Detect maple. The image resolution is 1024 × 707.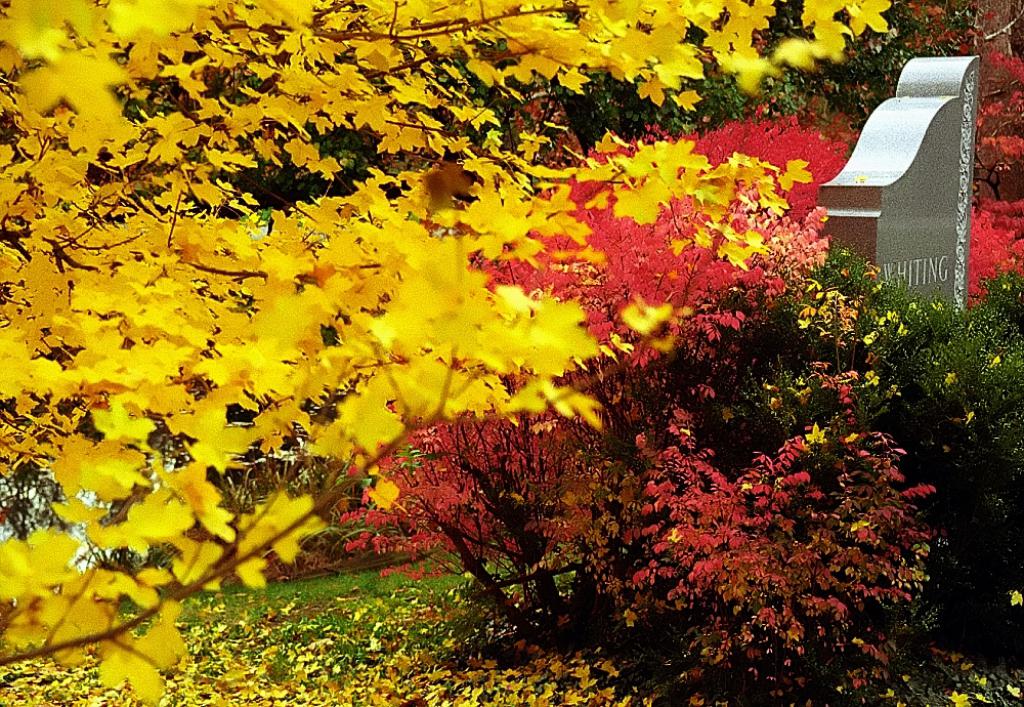
<bbox>282, 135, 317, 167</bbox>.
